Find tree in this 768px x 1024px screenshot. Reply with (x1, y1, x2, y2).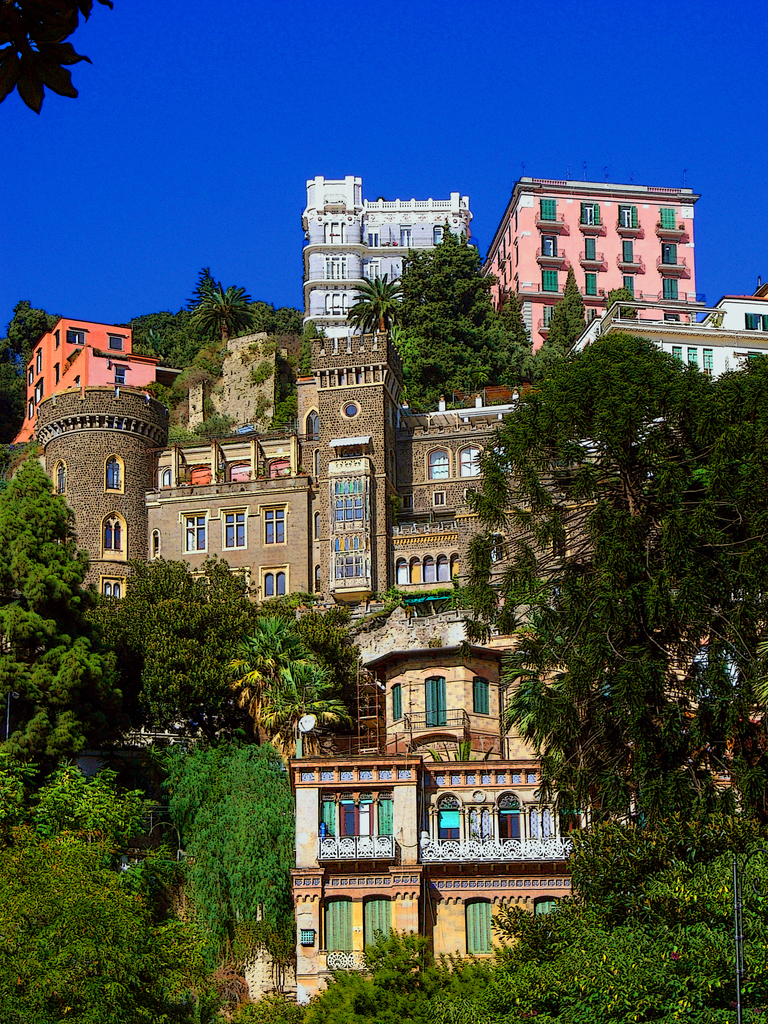
(541, 275, 589, 361).
